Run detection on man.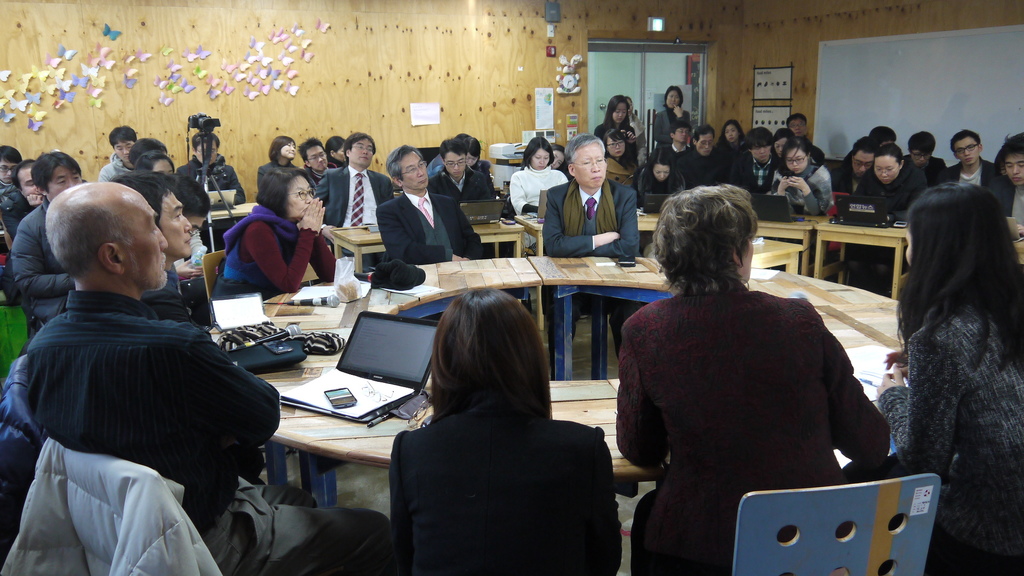
Result: <bbox>673, 125, 724, 182</bbox>.
